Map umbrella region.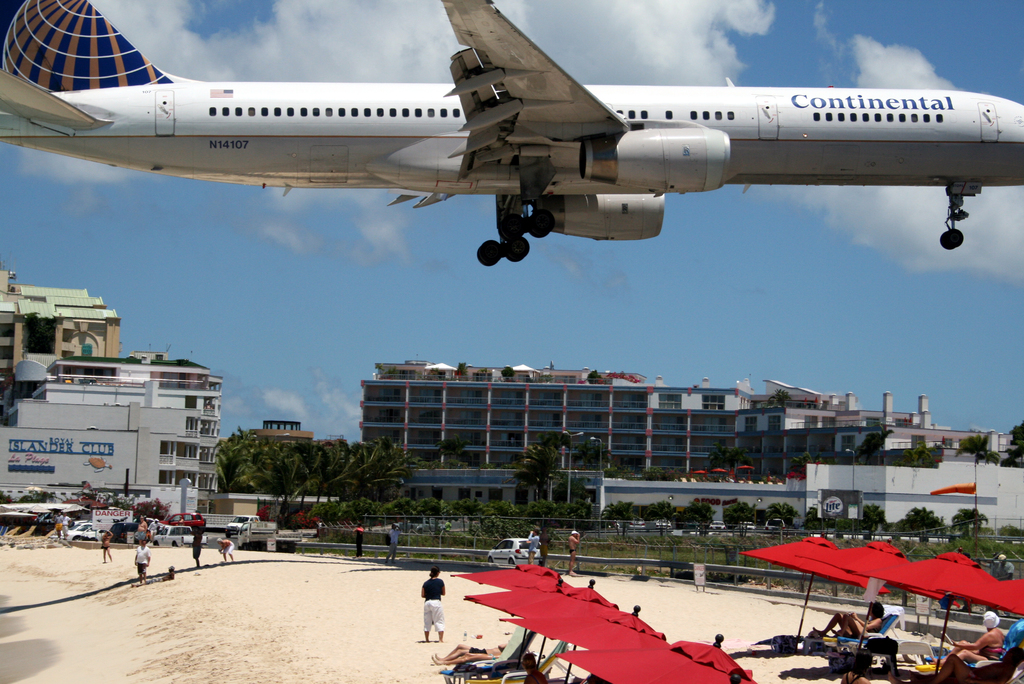
Mapped to <region>965, 574, 1023, 617</region>.
